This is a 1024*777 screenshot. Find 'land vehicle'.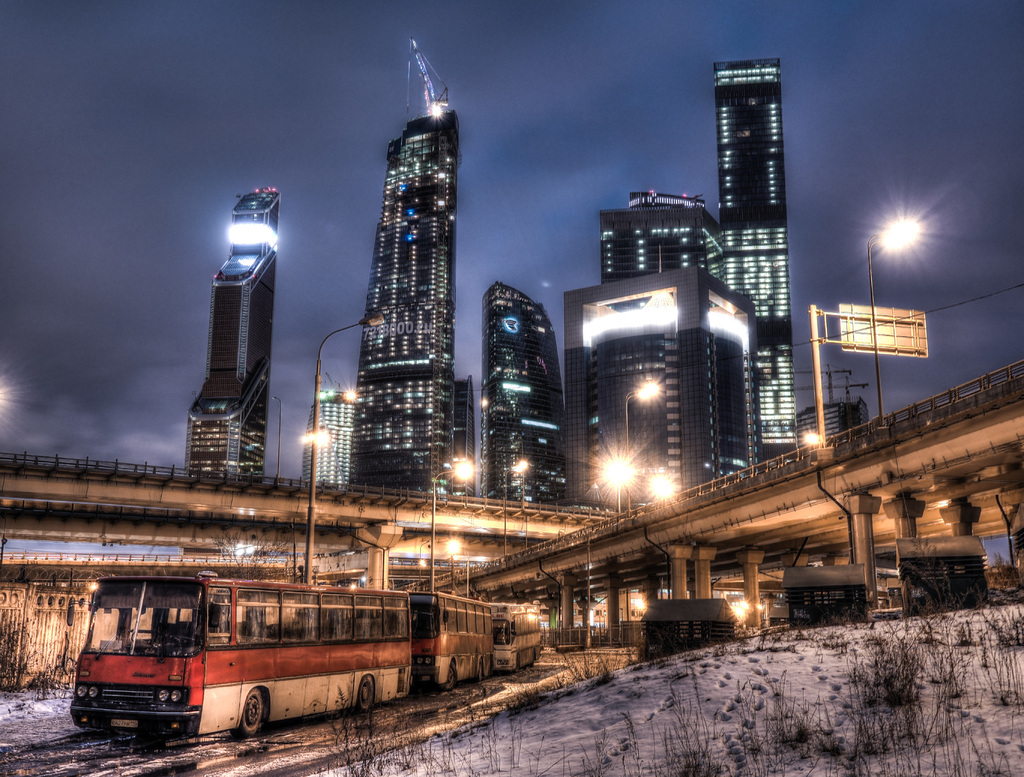
Bounding box: box=[408, 586, 493, 683].
